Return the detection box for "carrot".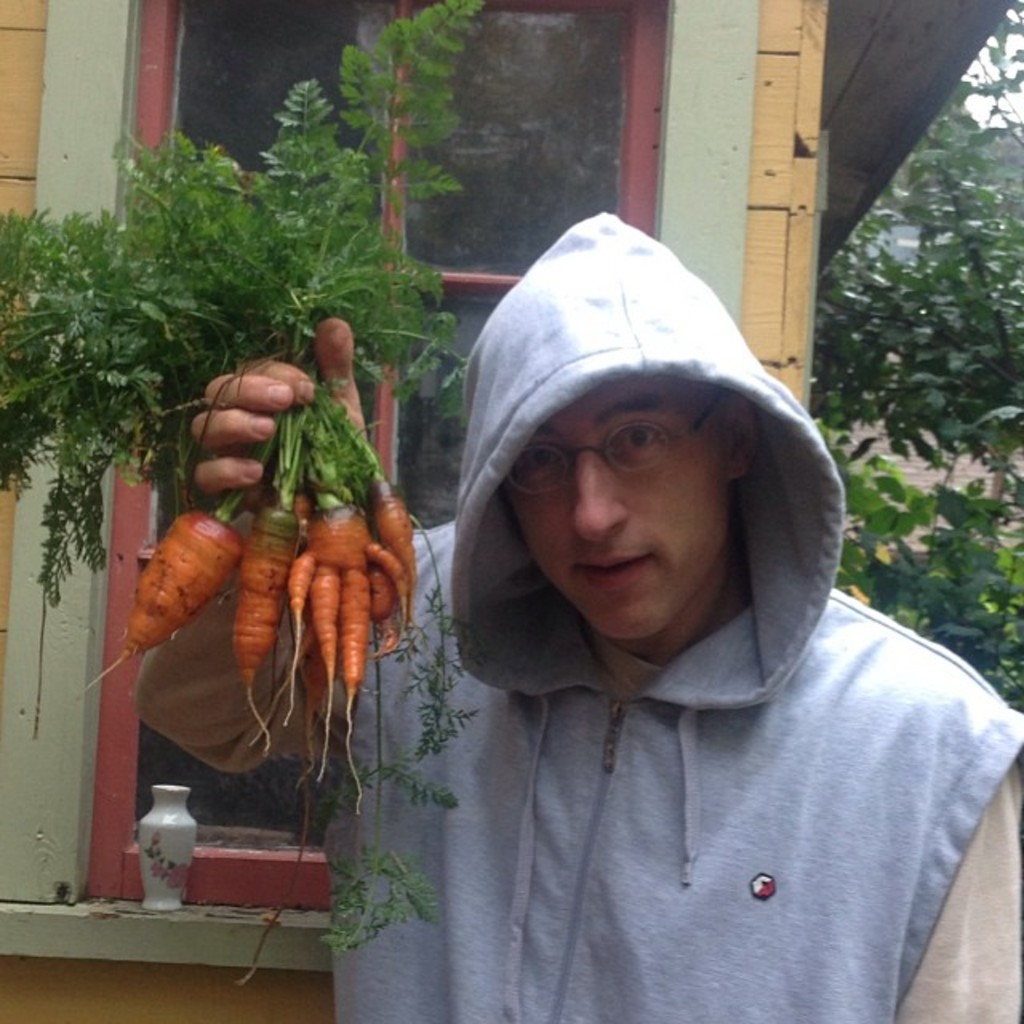
left=75, top=506, right=245, bottom=702.
